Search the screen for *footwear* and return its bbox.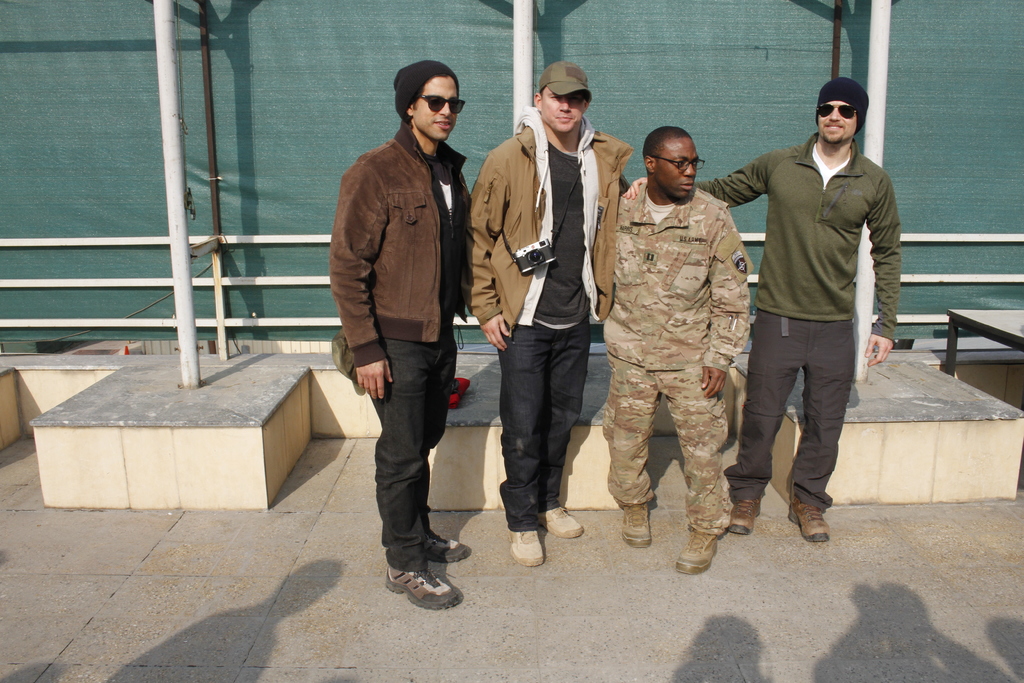
Found: <bbox>538, 502, 595, 541</bbox>.
